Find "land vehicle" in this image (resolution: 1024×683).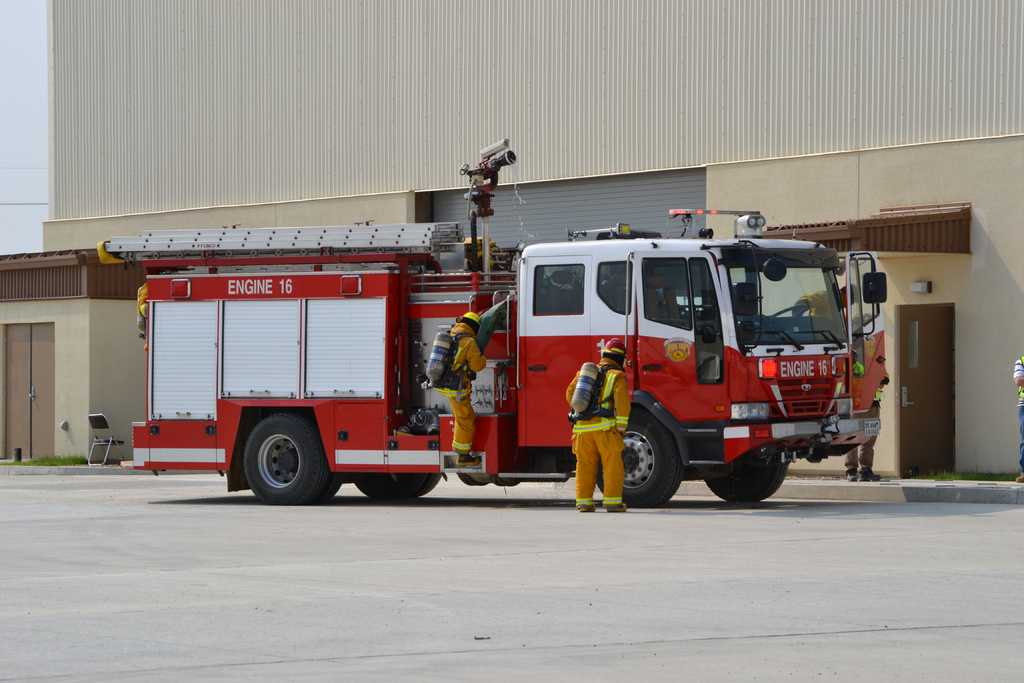
{"x1": 178, "y1": 193, "x2": 910, "y2": 517}.
